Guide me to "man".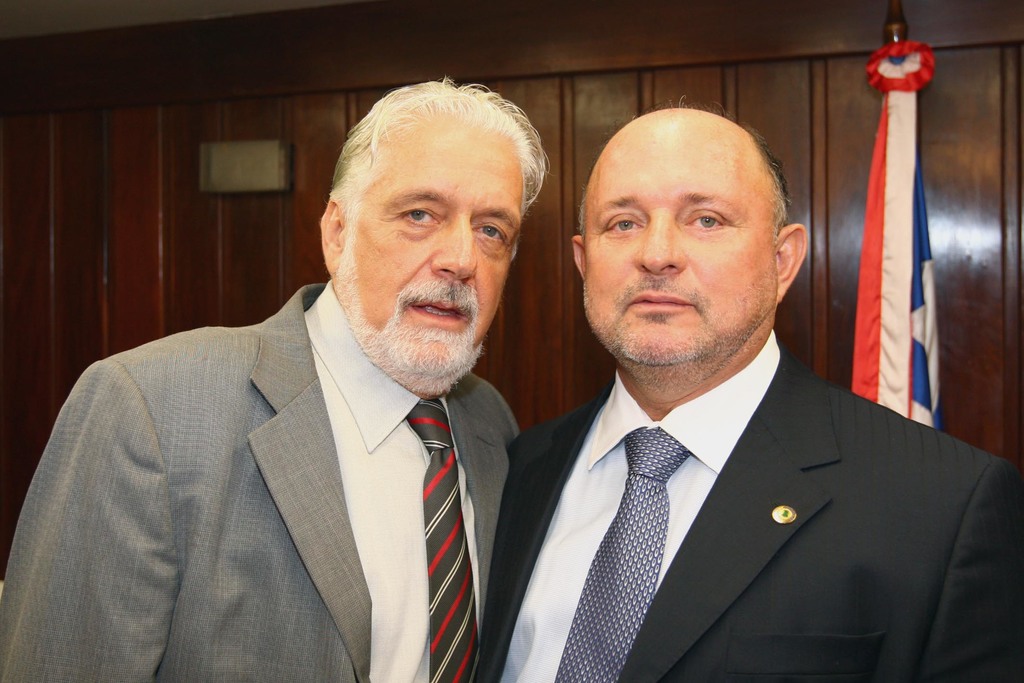
Guidance: select_region(0, 75, 536, 682).
